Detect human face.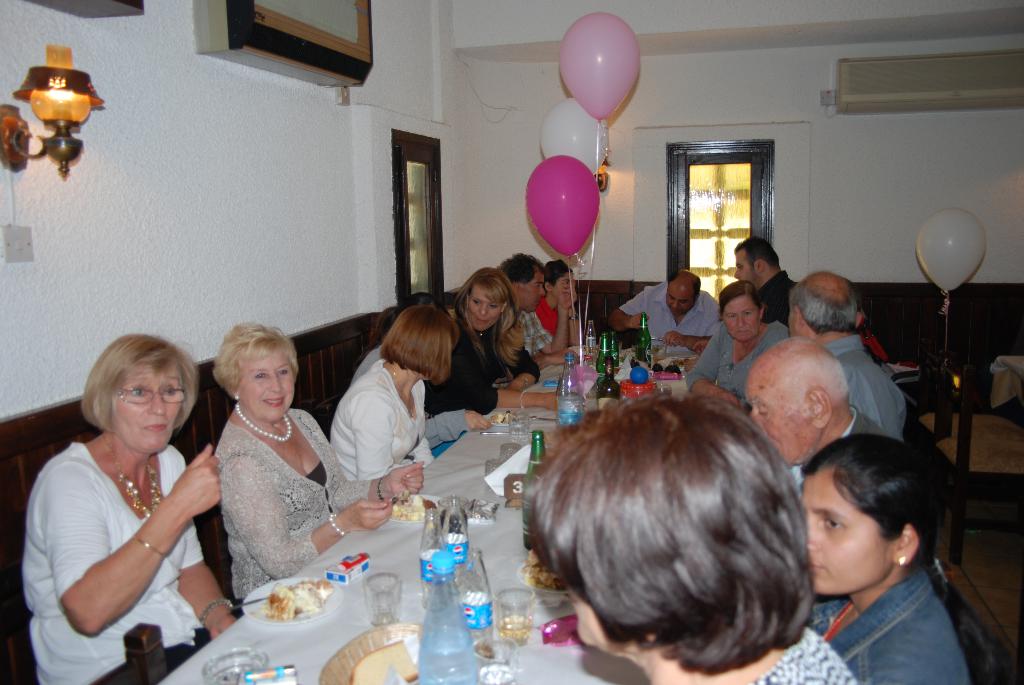
Detected at [x1=525, y1=274, x2=546, y2=315].
